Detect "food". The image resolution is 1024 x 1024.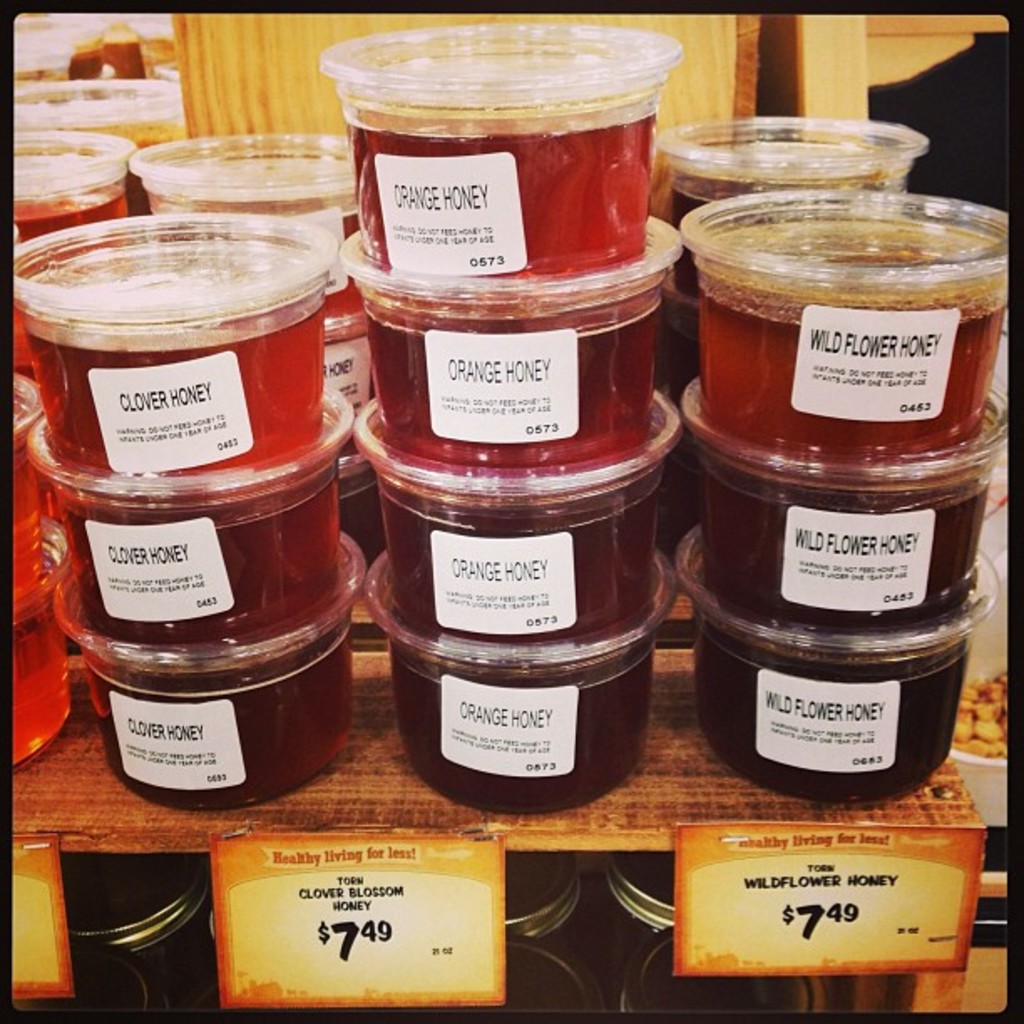
bbox(945, 673, 1021, 773).
